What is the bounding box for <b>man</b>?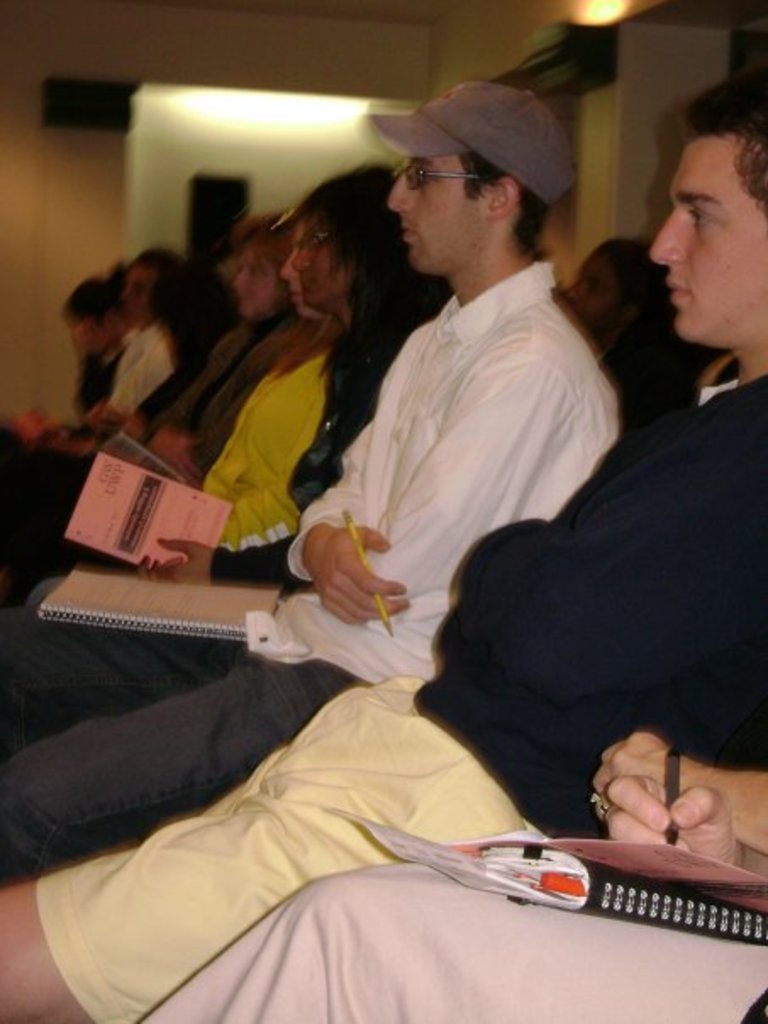
region(0, 80, 766, 1022).
